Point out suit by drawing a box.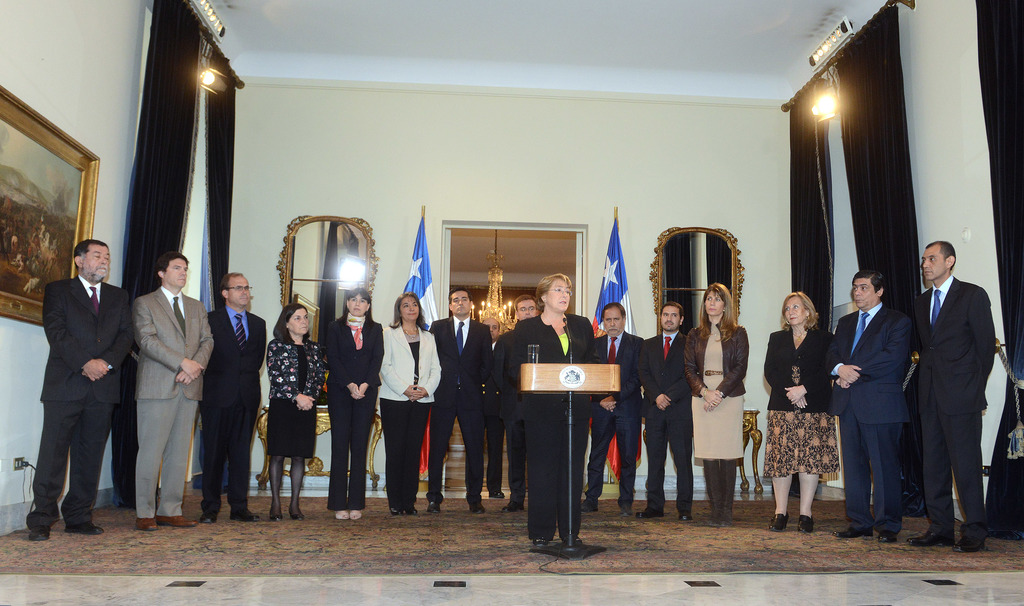
crop(495, 325, 528, 502).
